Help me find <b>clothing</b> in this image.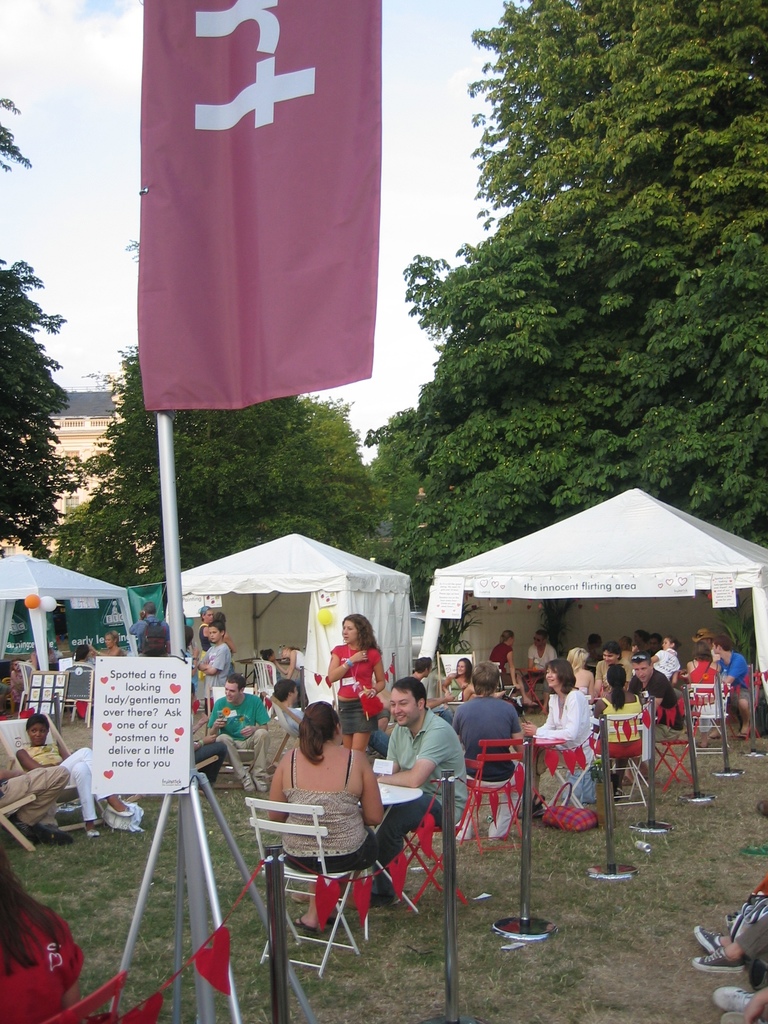
Found it: region(627, 668, 682, 745).
